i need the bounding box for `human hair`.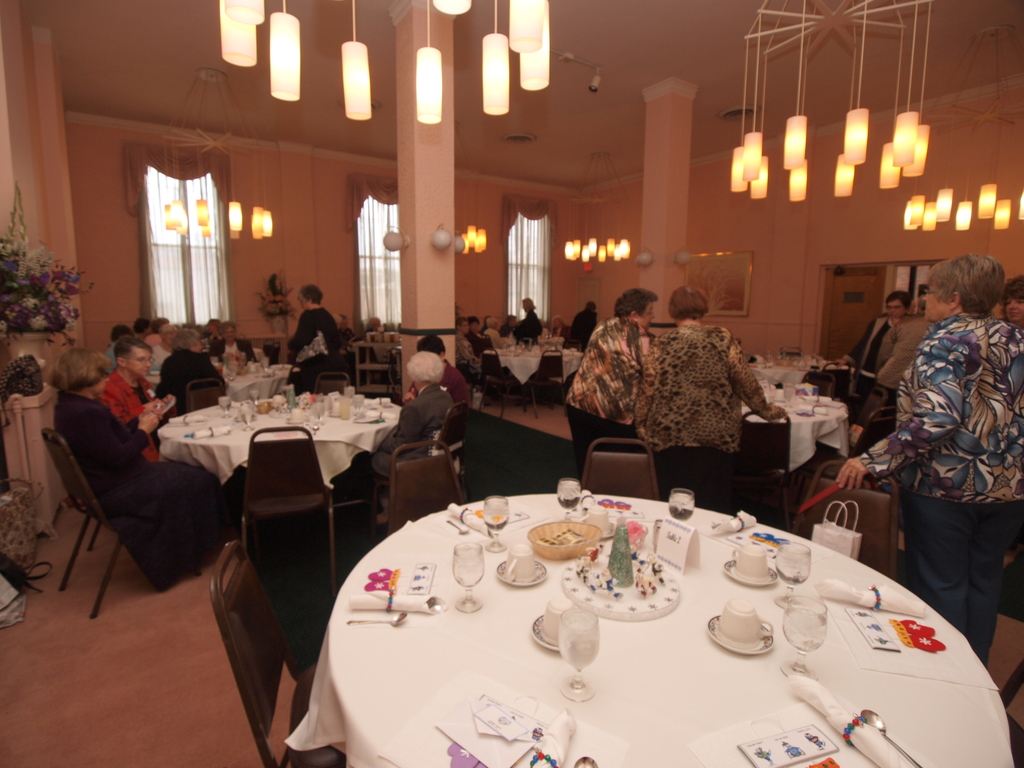
Here it is: pyautogui.locateOnScreen(554, 314, 564, 324).
